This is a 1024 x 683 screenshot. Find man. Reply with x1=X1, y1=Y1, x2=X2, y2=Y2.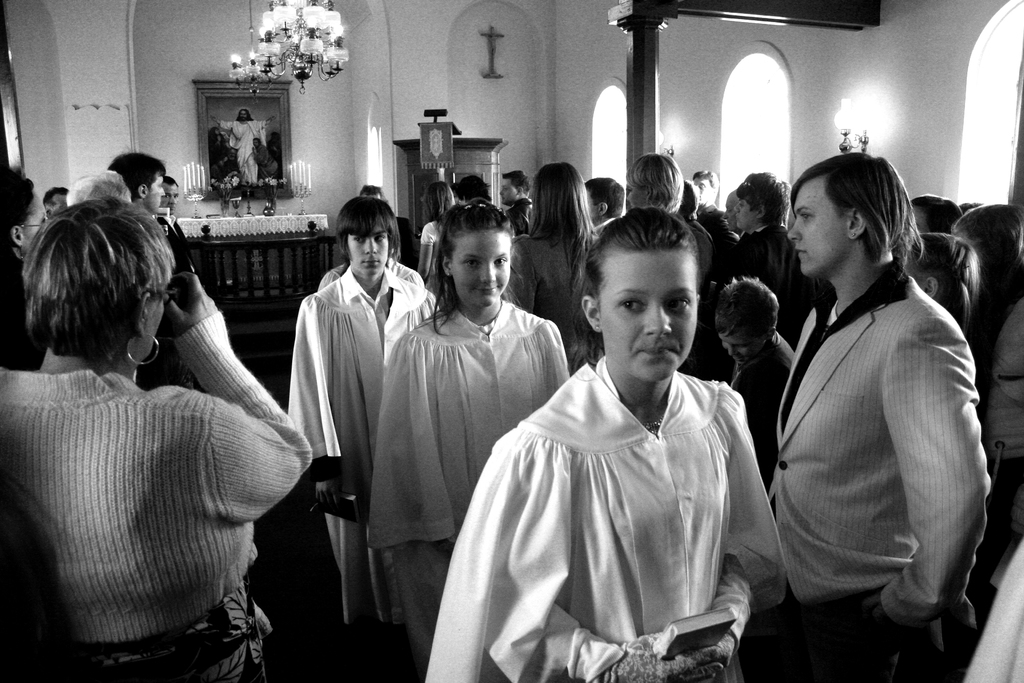
x1=751, y1=146, x2=996, y2=664.
